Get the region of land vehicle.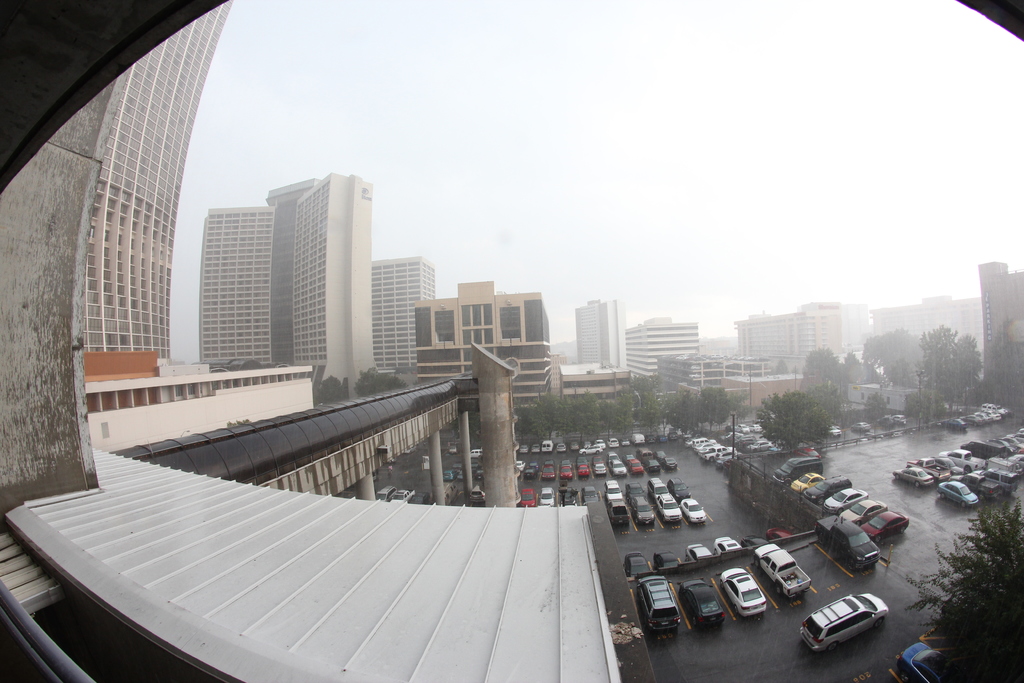
(454, 461, 463, 472).
